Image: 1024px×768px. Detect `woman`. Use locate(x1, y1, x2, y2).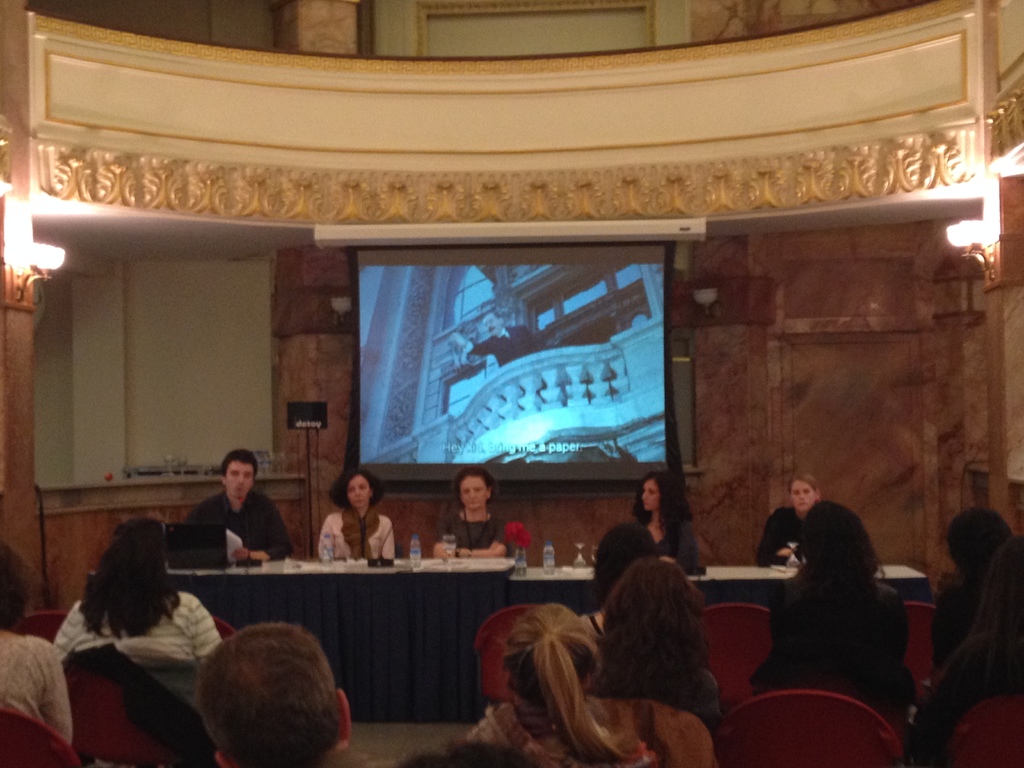
locate(755, 474, 836, 567).
